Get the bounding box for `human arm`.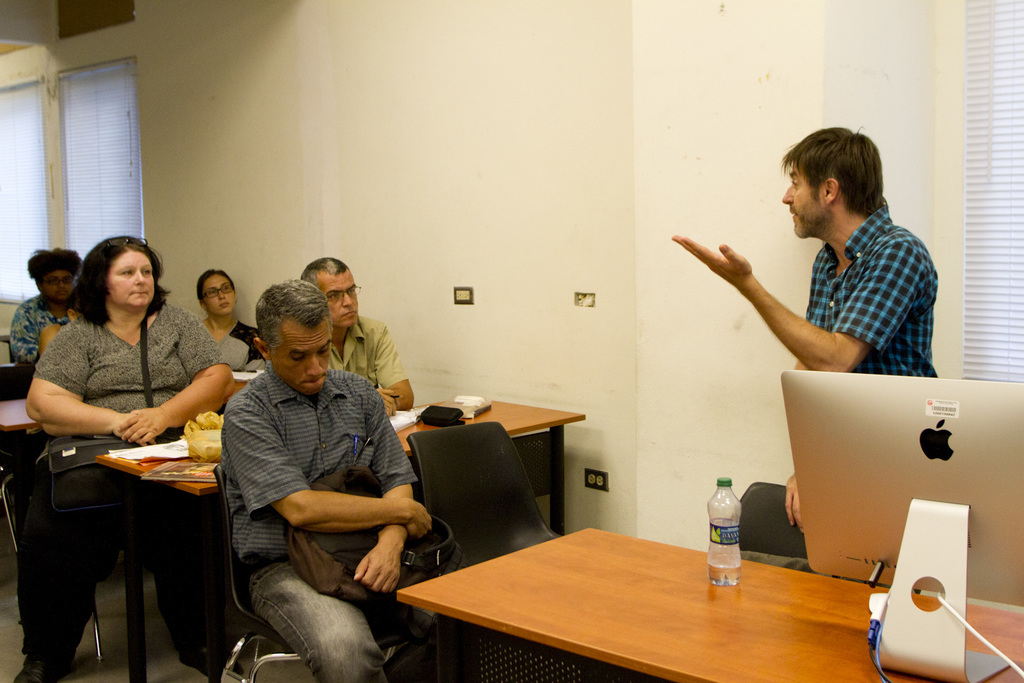
(left=244, top=390, right=440, bottom=541).
